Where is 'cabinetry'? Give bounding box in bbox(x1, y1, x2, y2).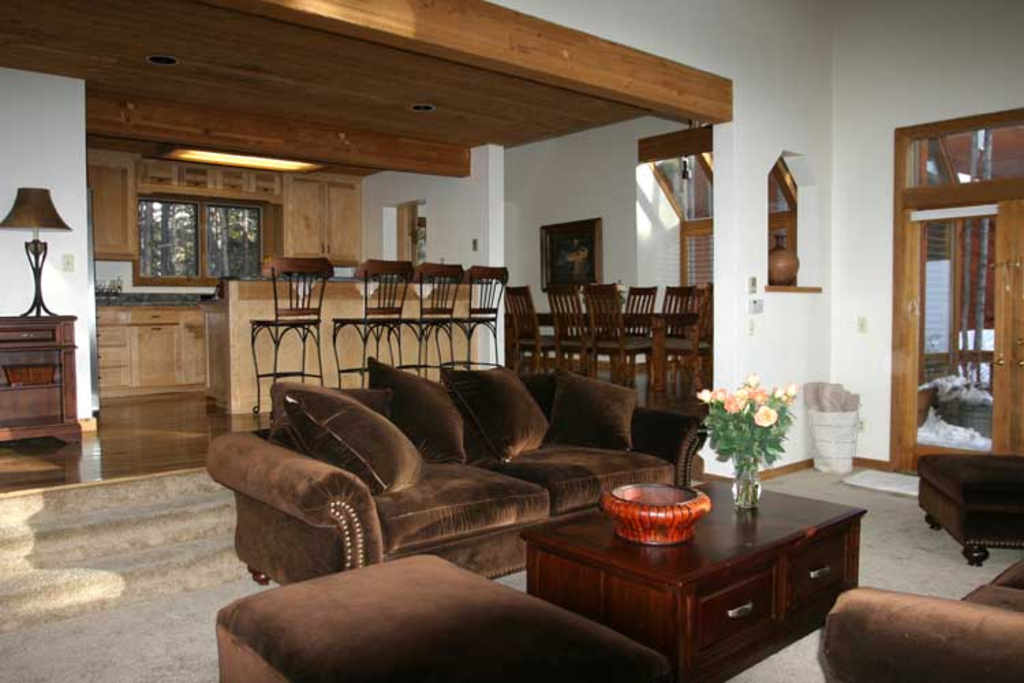
bbox(0, 311, 76, 454).
